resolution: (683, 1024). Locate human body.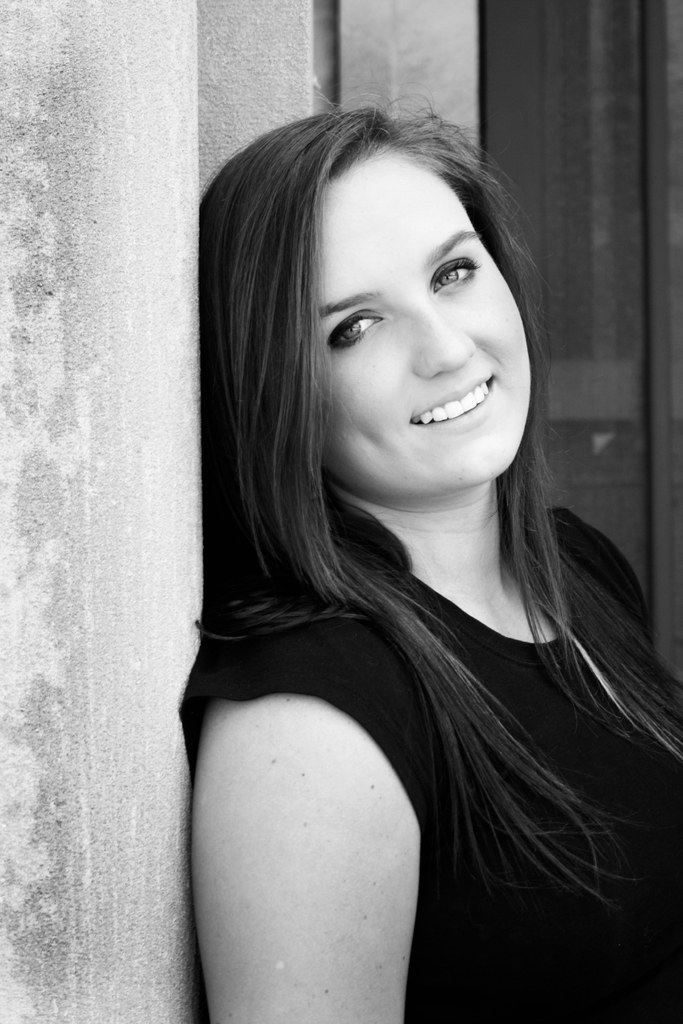
<region>177, 102, 682, 1021</region>.
